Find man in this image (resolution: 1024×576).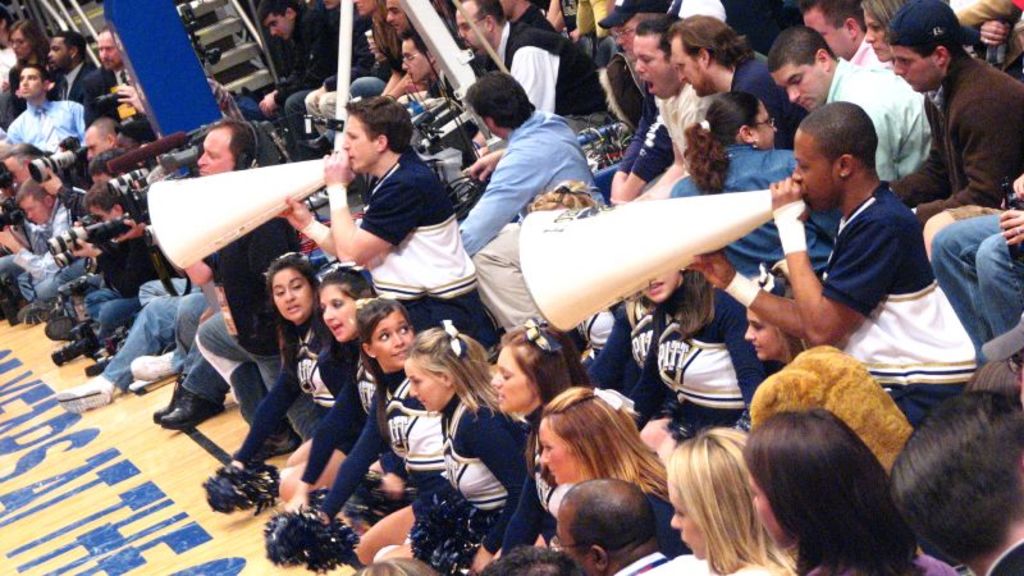
{"left": 157, "top": 111, "right": 293, "bottom": 416}.
